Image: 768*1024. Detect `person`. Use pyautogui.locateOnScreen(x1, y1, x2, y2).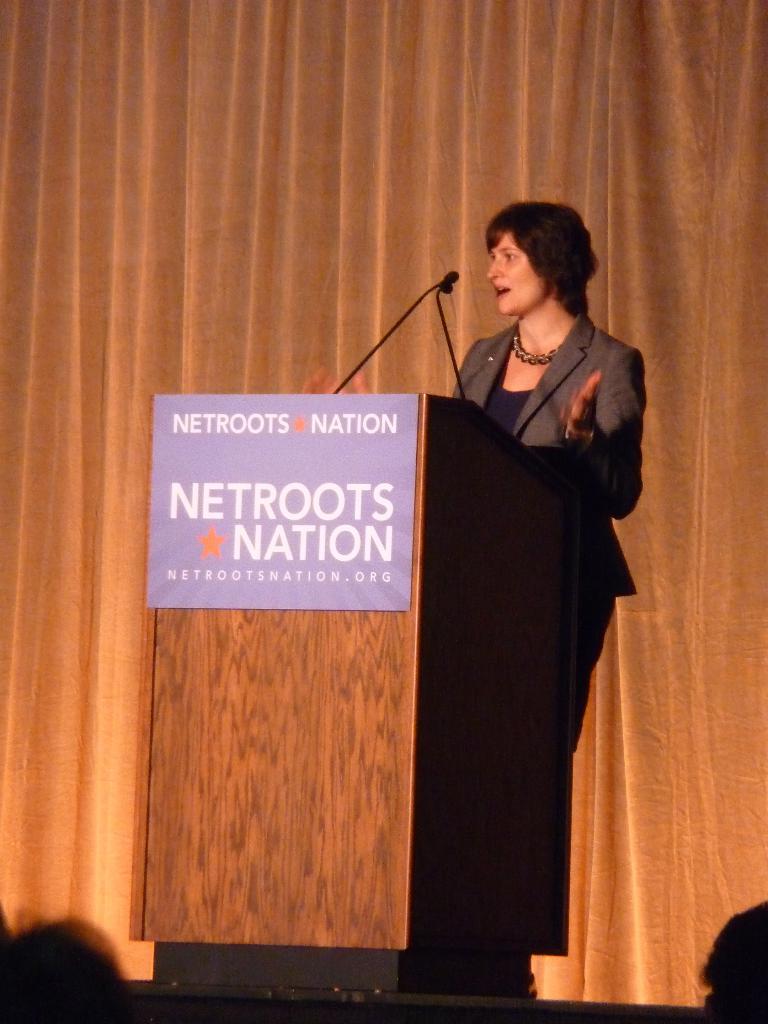
pyautogui.locateOnScreen(421, 165, 656, 986).
